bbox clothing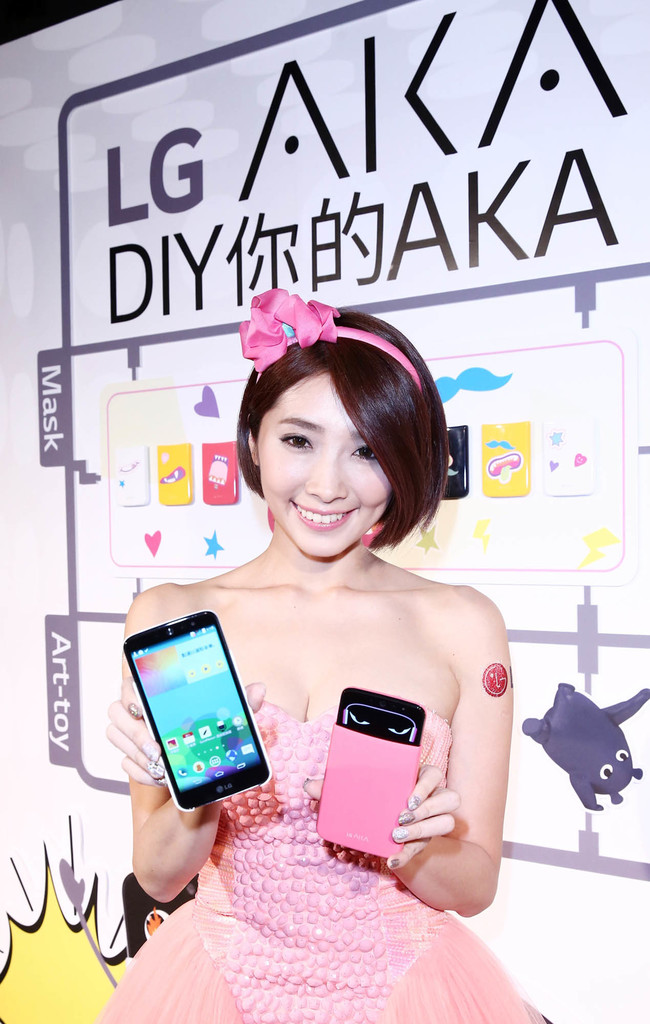
pyautogui.locateOnScreen(87, 697, 549, 1023)
